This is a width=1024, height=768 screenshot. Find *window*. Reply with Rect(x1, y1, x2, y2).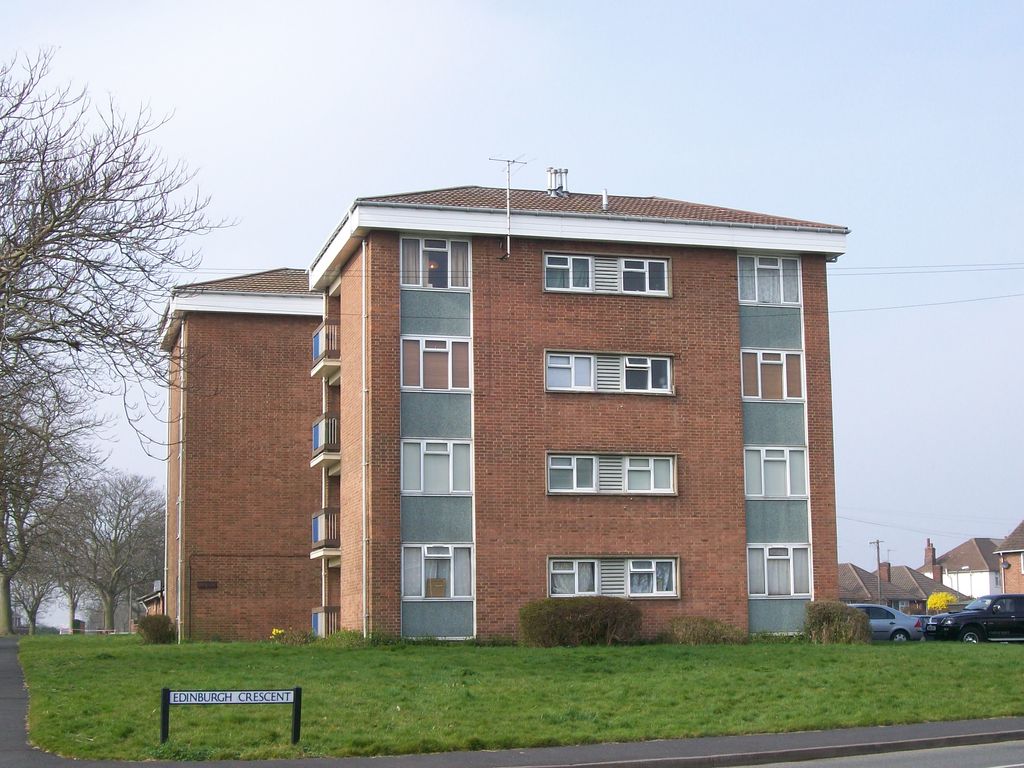
Rect(743, 536, 819, 604).
